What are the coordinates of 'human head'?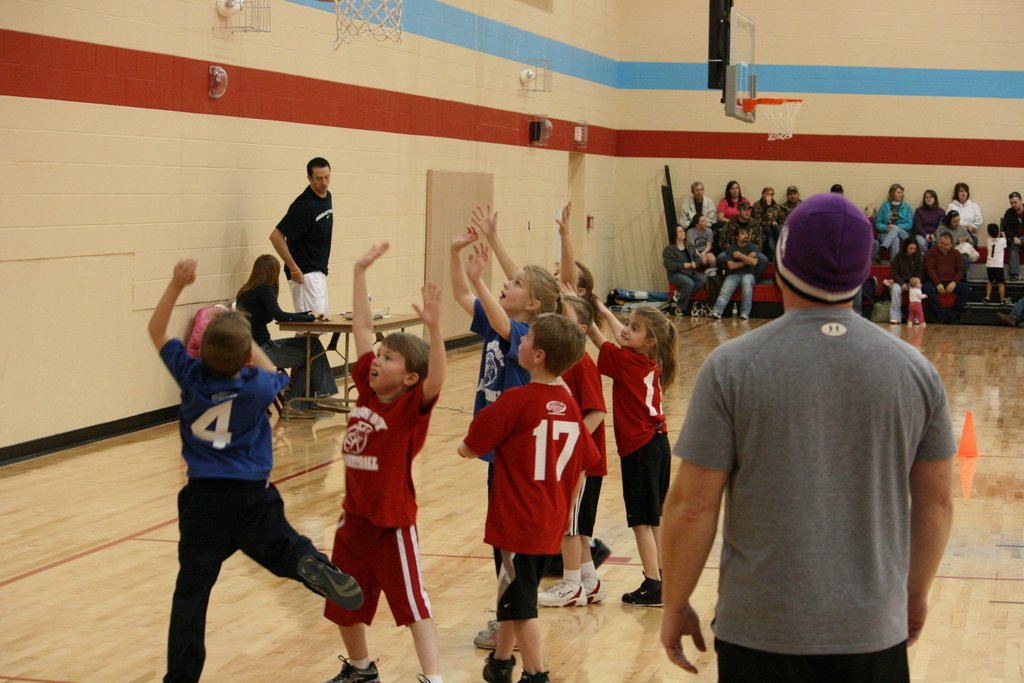
crop(521, 311, 583, 378).
